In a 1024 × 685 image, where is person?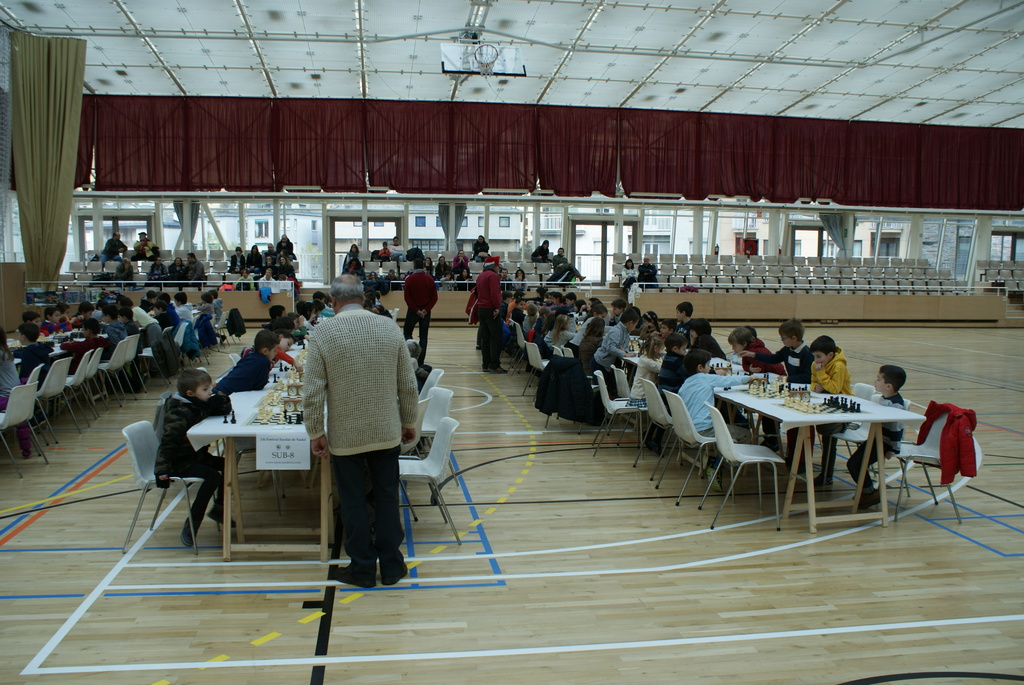
<box>122,296,189,367</box>.
